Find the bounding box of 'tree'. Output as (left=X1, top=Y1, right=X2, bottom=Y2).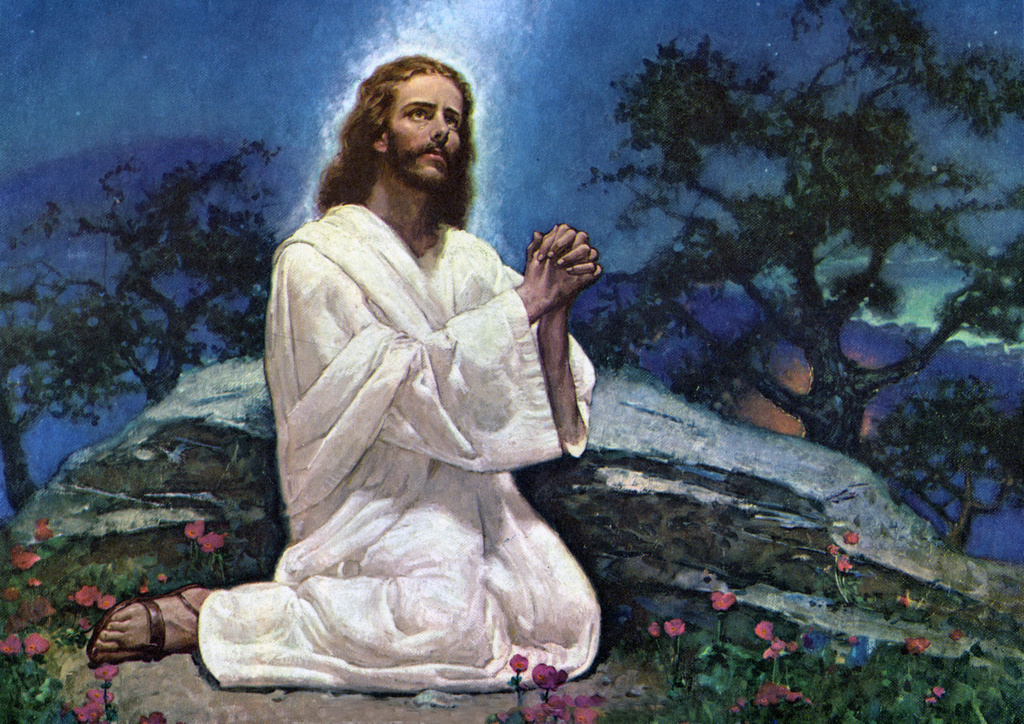
(left=859, top=343, right=1019, bottom=550).
